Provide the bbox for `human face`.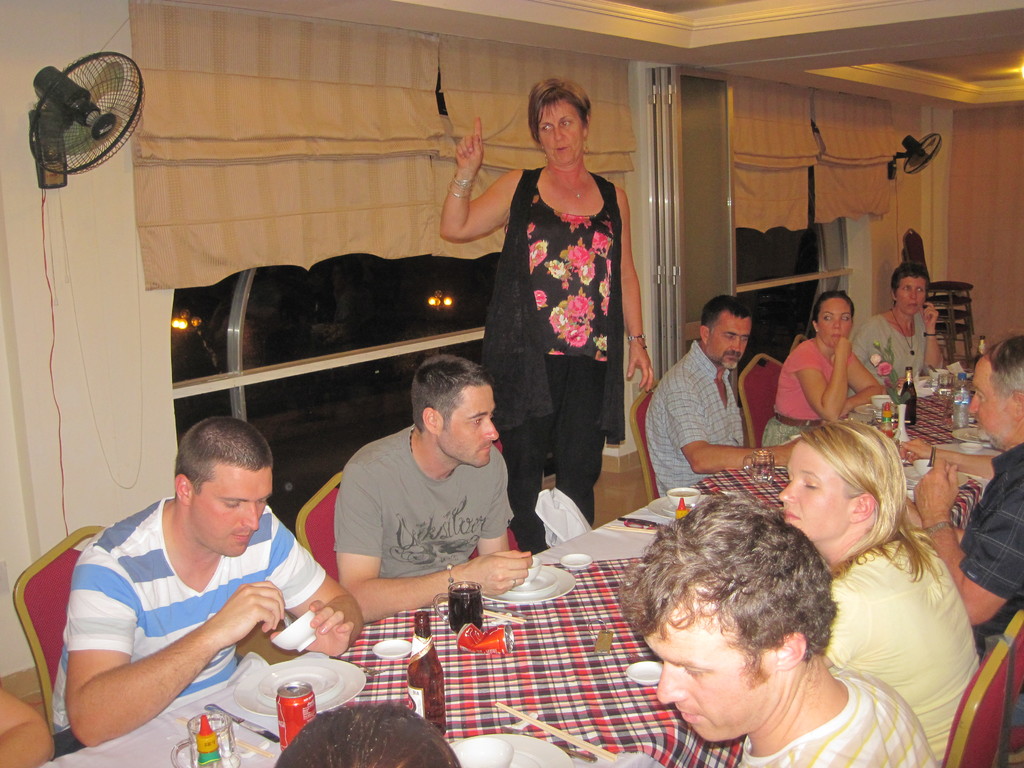
[x1=965, y1=353, x2=1010, y2=447].
